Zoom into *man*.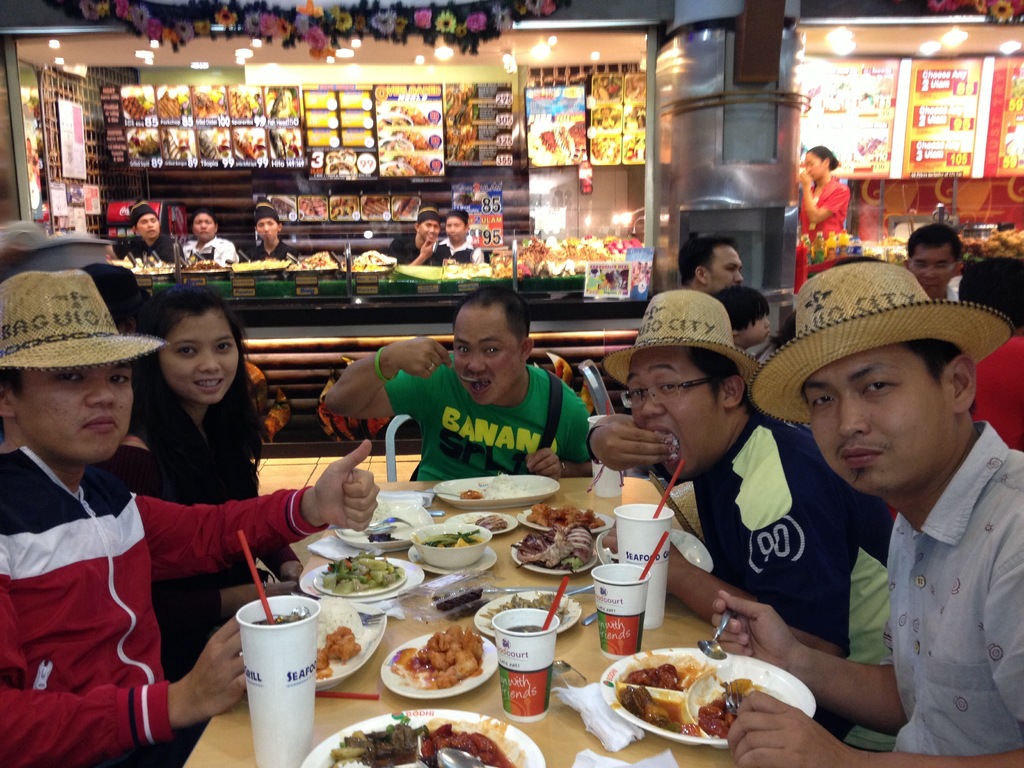
Zoom target: 909, 220, 1017, 321.
